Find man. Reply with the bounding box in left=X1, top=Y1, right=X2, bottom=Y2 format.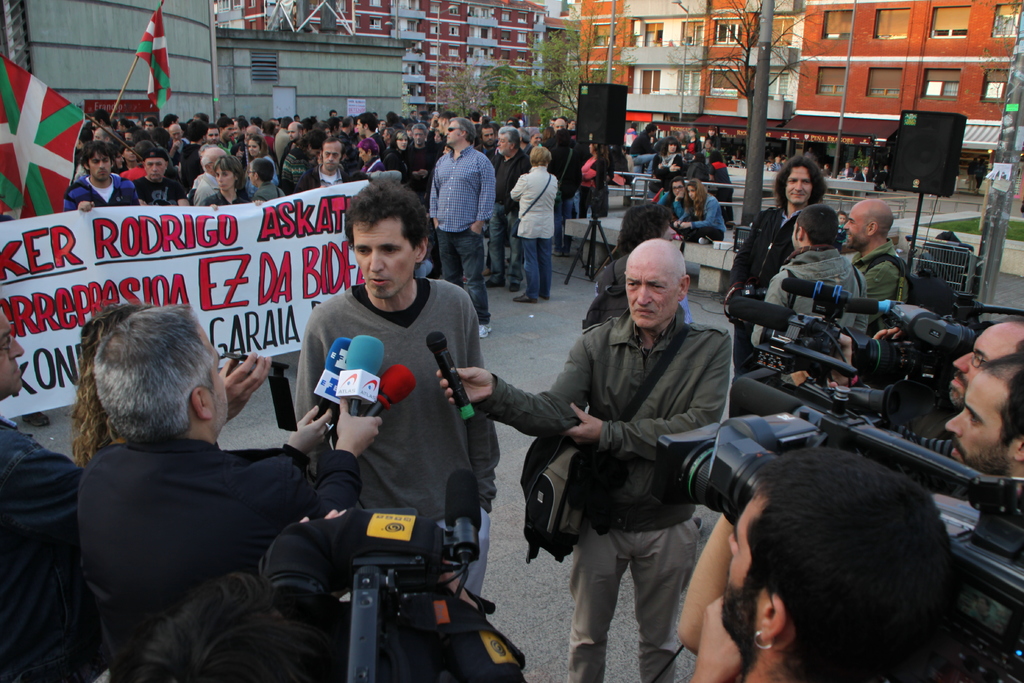
left=852, top=168, right=873, bottom=186.
